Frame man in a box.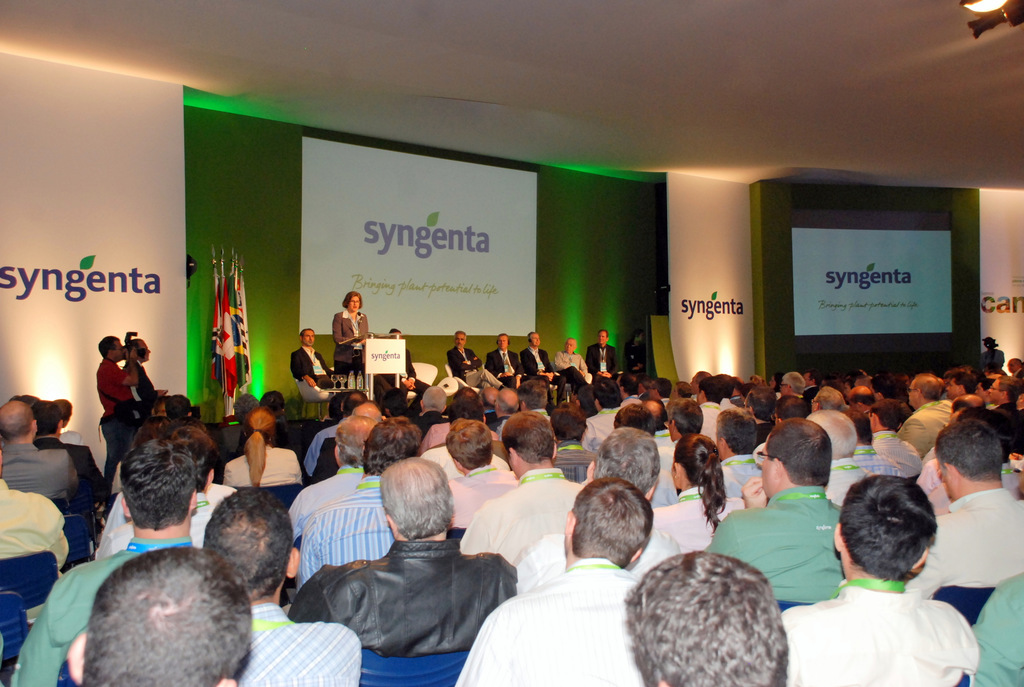
region(776, 479, 979, 686).
